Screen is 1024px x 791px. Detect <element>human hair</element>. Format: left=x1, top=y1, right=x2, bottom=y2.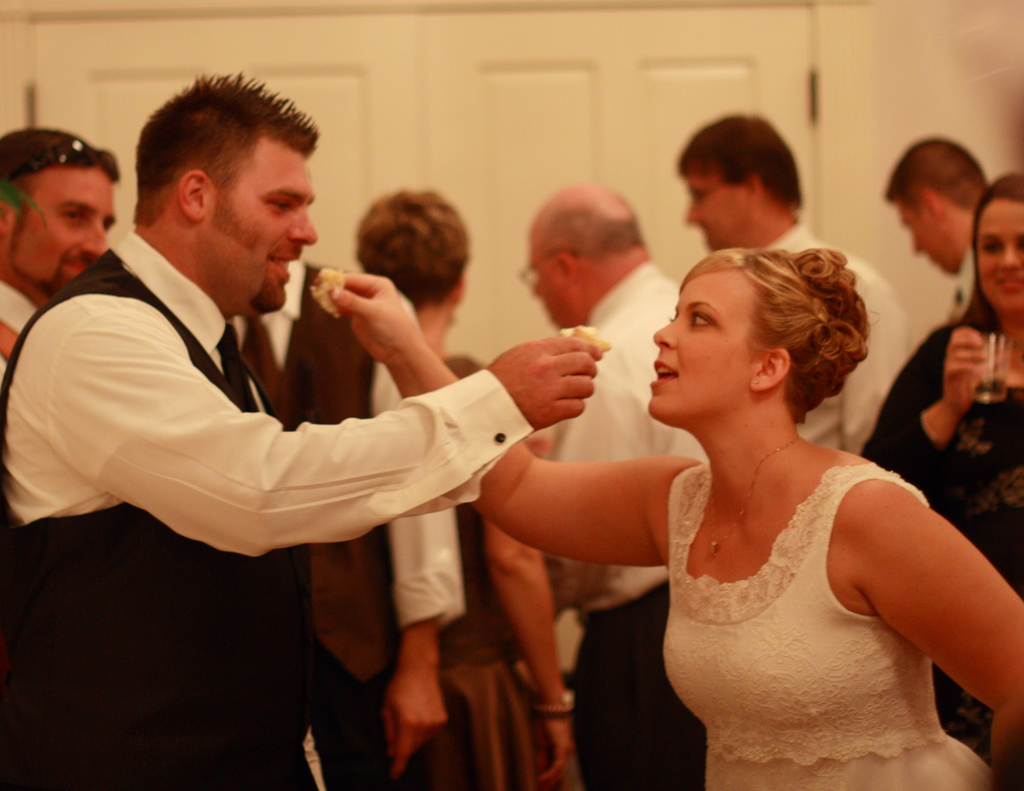
left=668, top=111, right=805, bottom=209.
